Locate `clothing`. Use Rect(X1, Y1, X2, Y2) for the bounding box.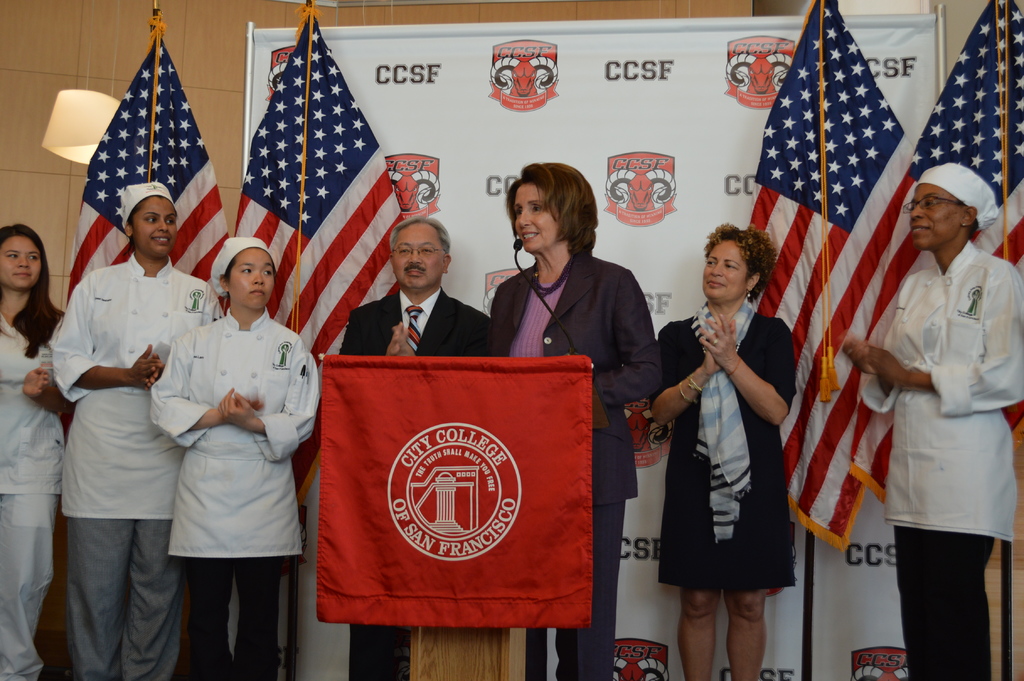
Rect(141, 302, 334, 680).
